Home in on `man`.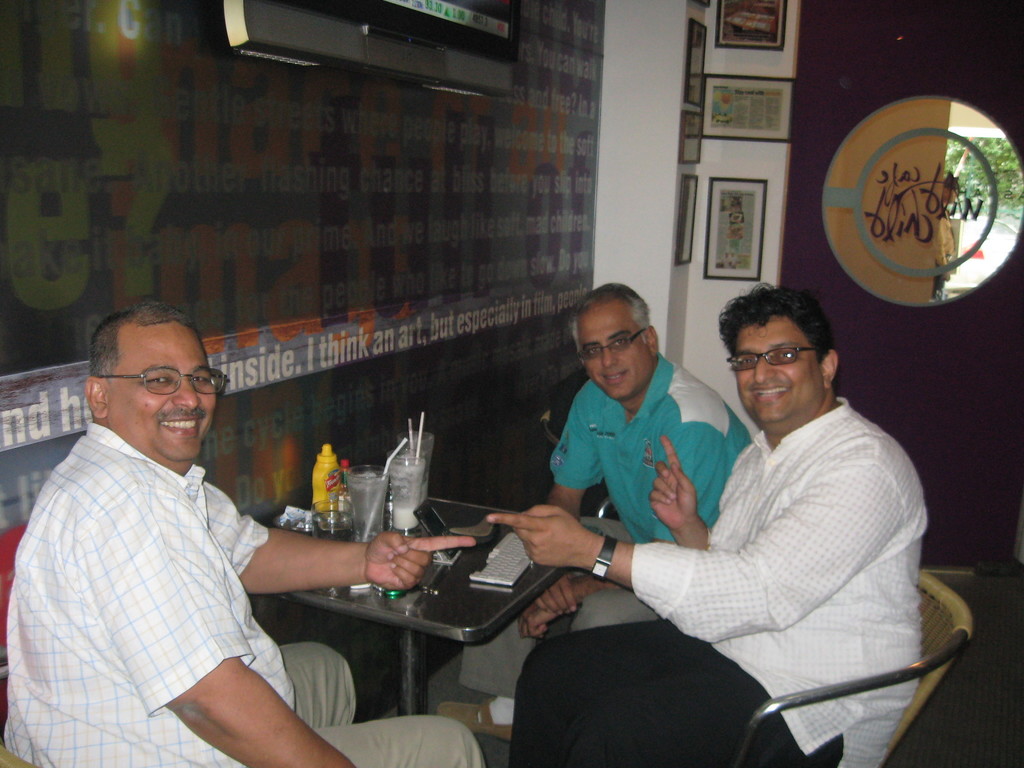
Homed in at box=[504, 280, 956, 767].
